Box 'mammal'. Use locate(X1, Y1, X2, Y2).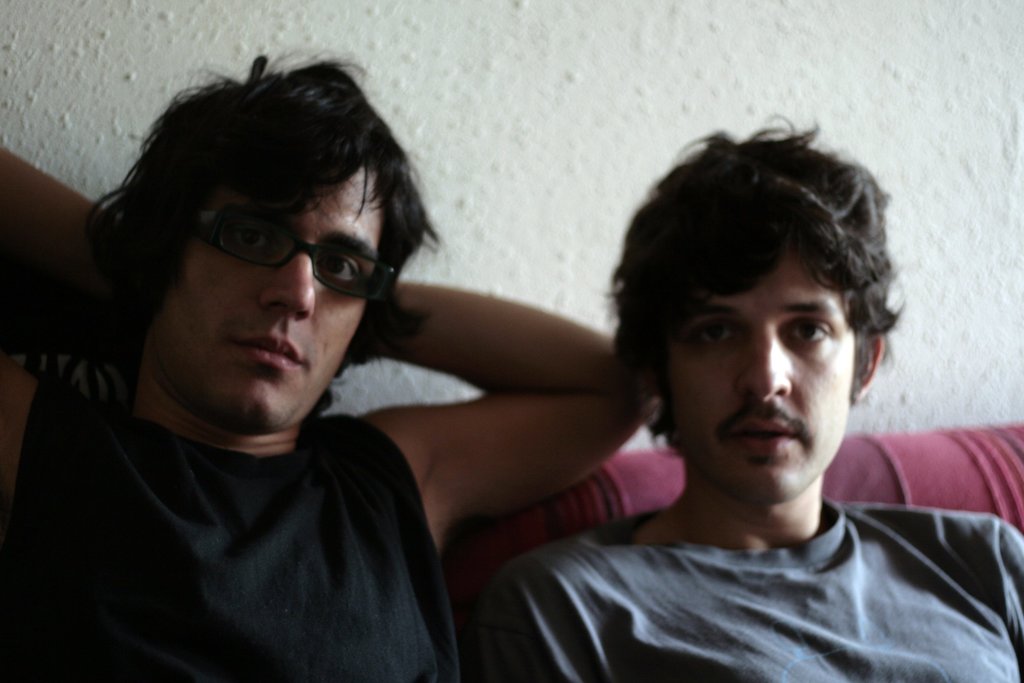
locate(436, 109, 1014, 676).
